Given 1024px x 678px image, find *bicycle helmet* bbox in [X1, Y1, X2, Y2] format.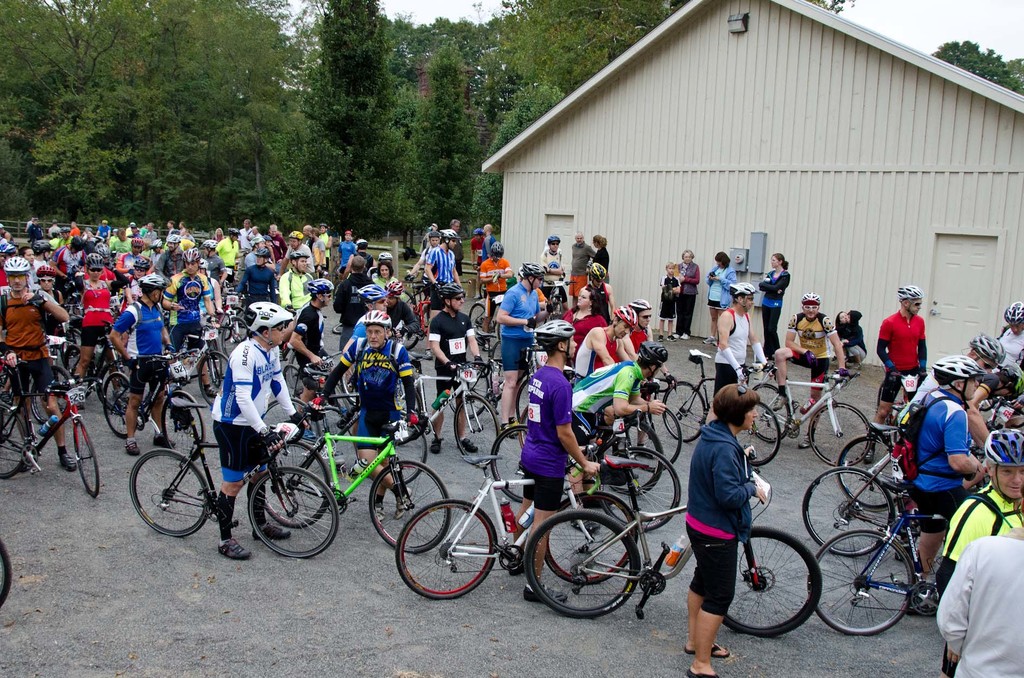
[534, 319, 578, 363].
